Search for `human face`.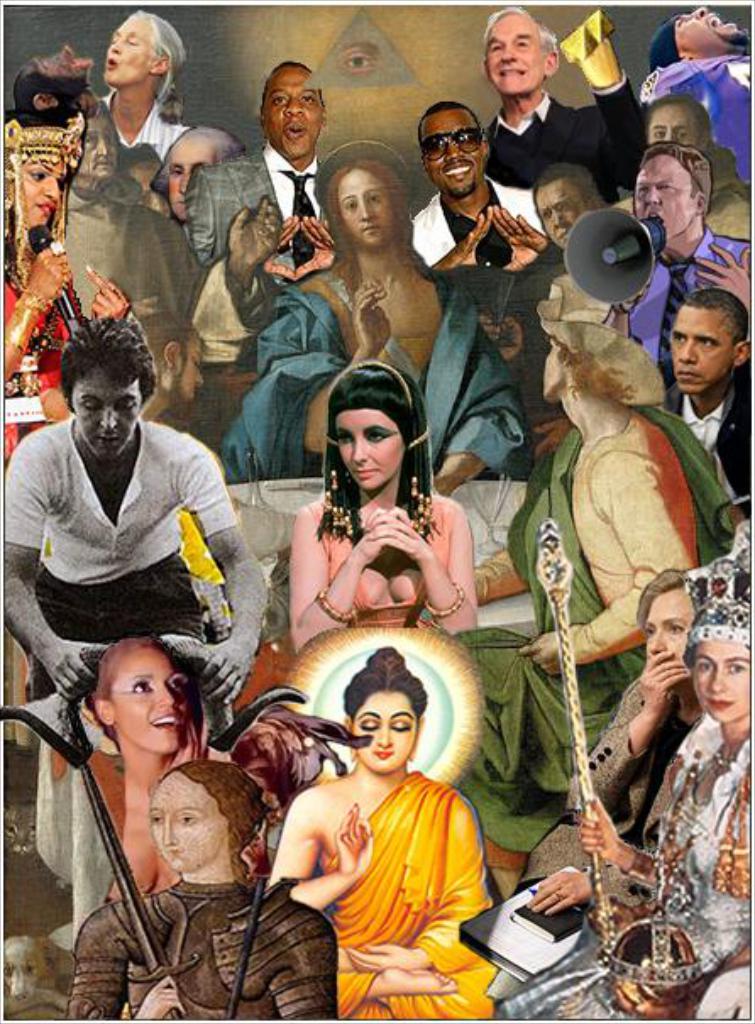
Found at bbox=(672, 308, 733, 394).
